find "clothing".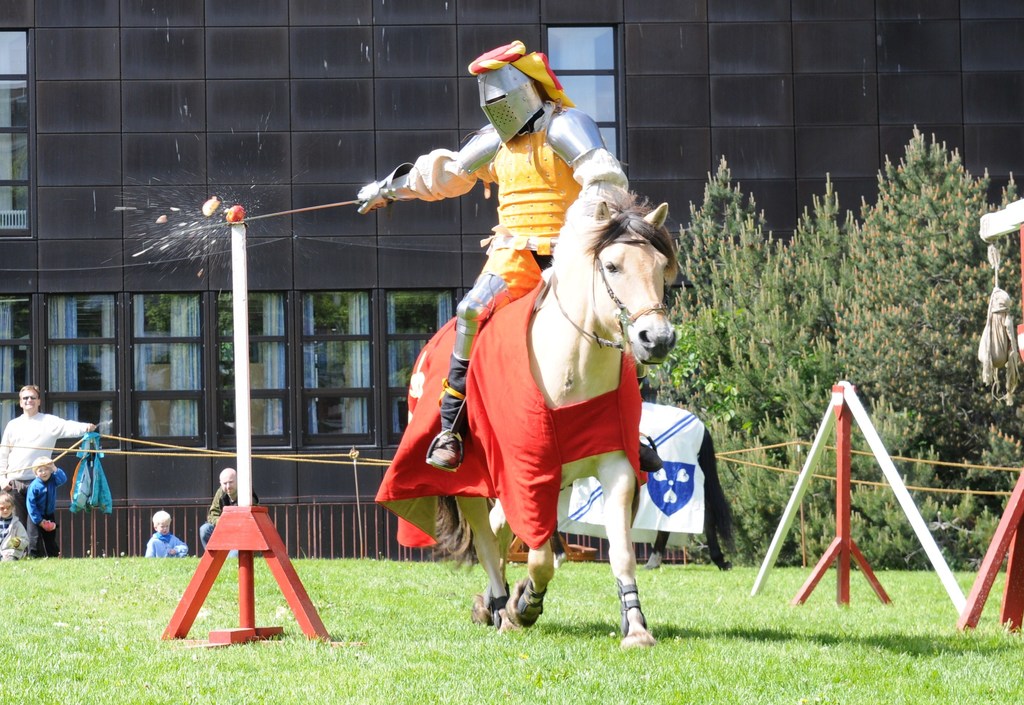
bbox=[375, 117, 585, 429].
